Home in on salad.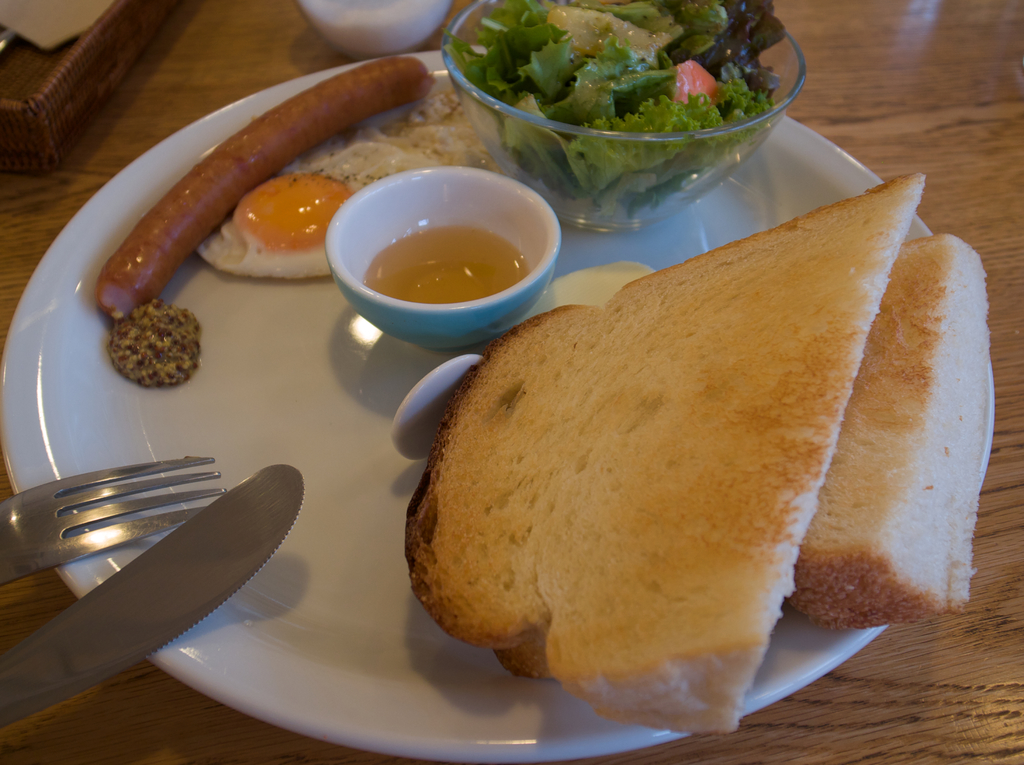
Homed in at Rect(468, 4, 774, 200).
